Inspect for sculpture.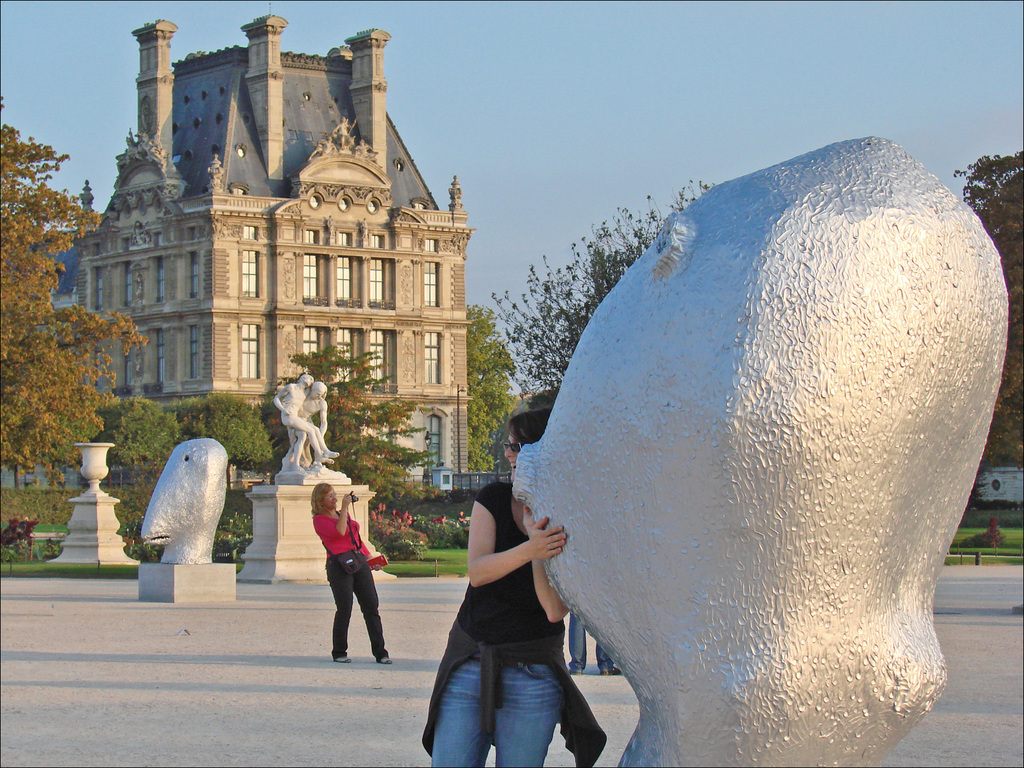
Inspection: l=282, t=378, r=326, b=470.
